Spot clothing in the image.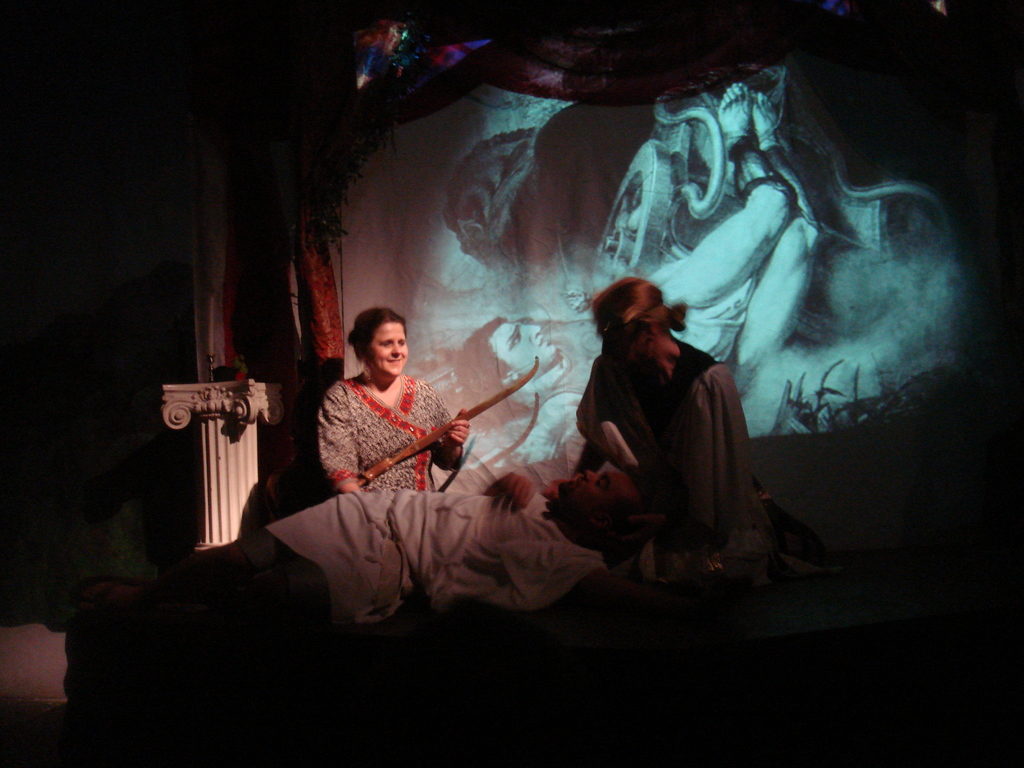
clothing found at pyautogui.locateOnScreen(579, 332, 805, 593).
